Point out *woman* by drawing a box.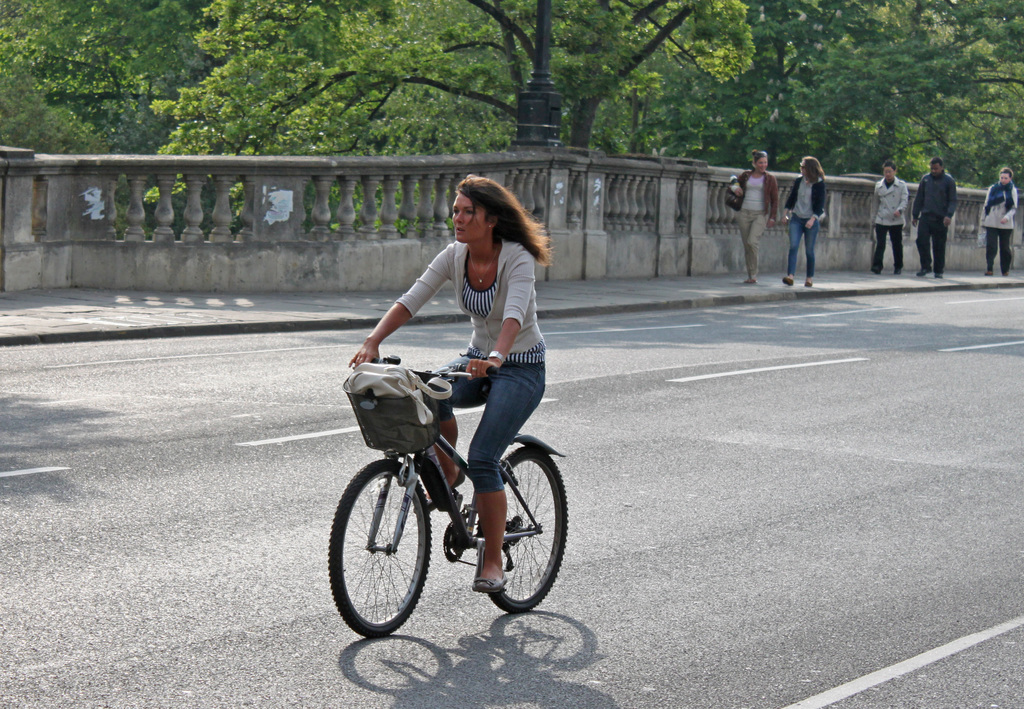
detection(867, 157, 915, 281).
